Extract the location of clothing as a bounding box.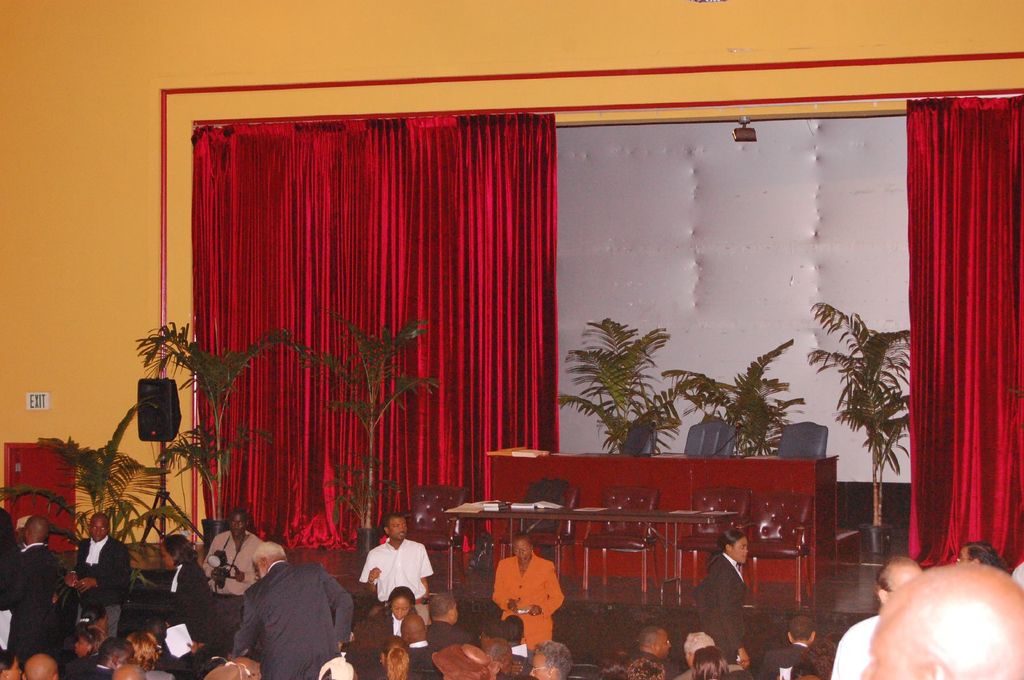
detection(157, 550, 218, 676).
